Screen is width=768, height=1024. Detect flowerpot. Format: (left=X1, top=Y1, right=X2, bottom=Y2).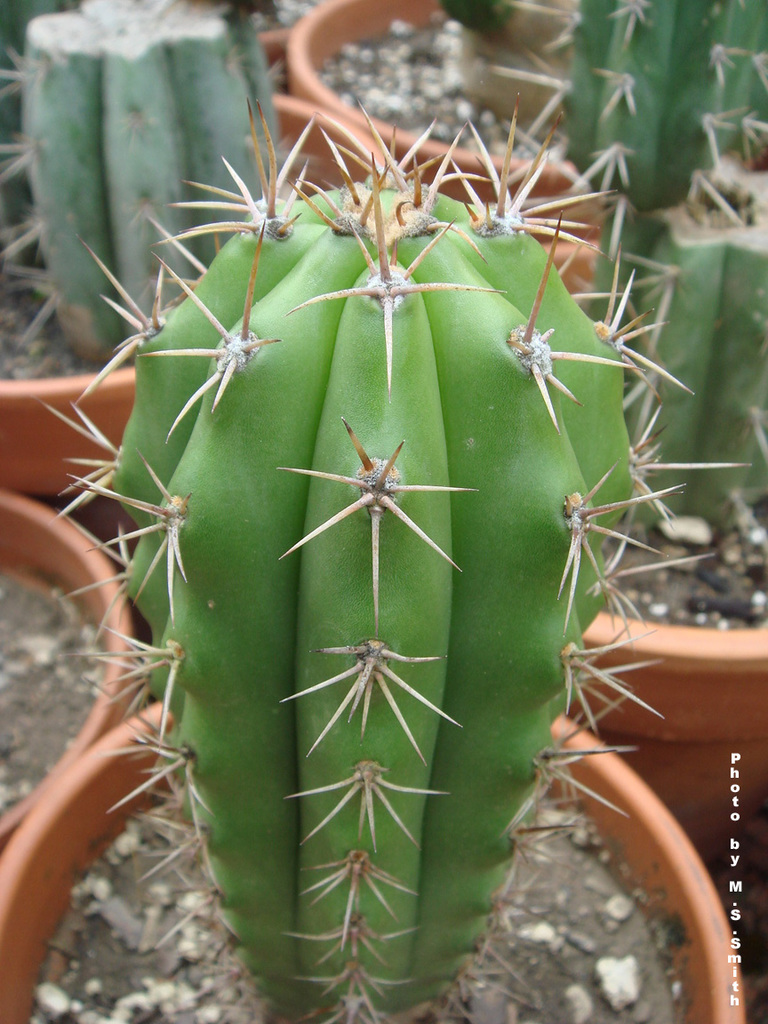
(left=0, top=700, right=747, bottom=1023).
